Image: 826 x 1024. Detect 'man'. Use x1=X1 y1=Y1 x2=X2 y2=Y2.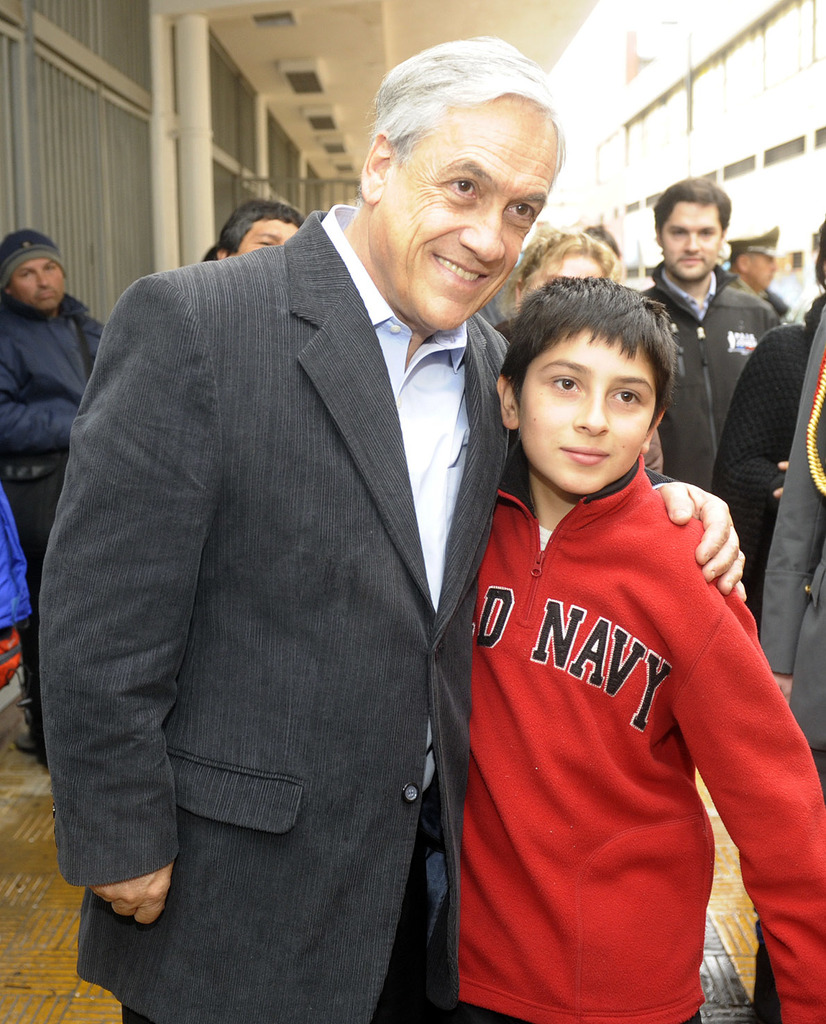
x1=210 y1=198 x2=312 y2=259.
